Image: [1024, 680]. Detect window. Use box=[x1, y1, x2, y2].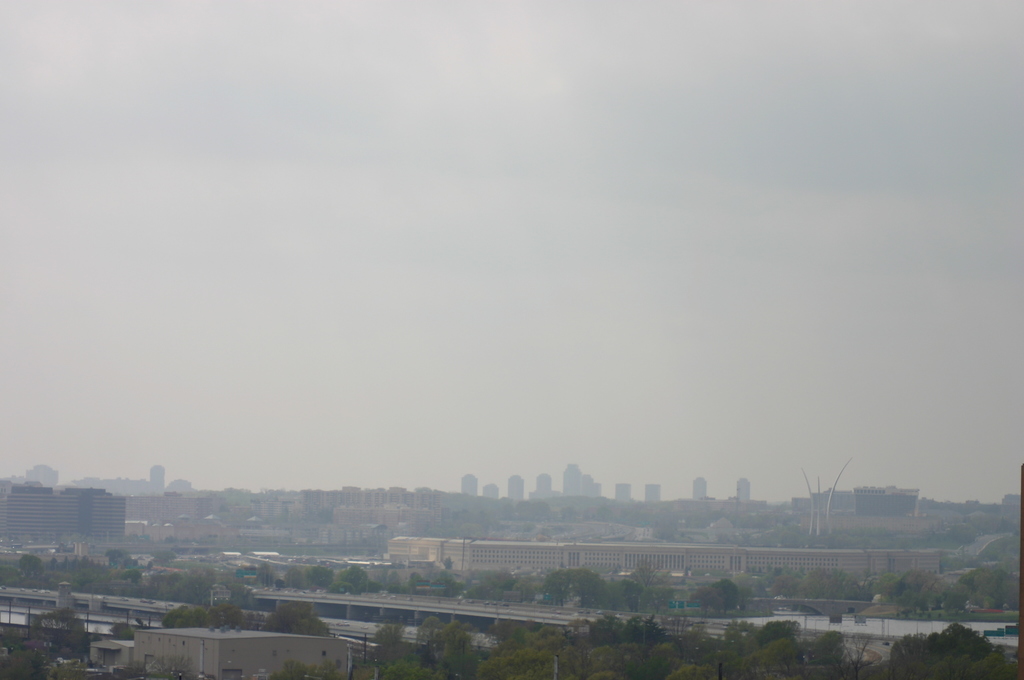
box=[221, 669, 241, 679].
